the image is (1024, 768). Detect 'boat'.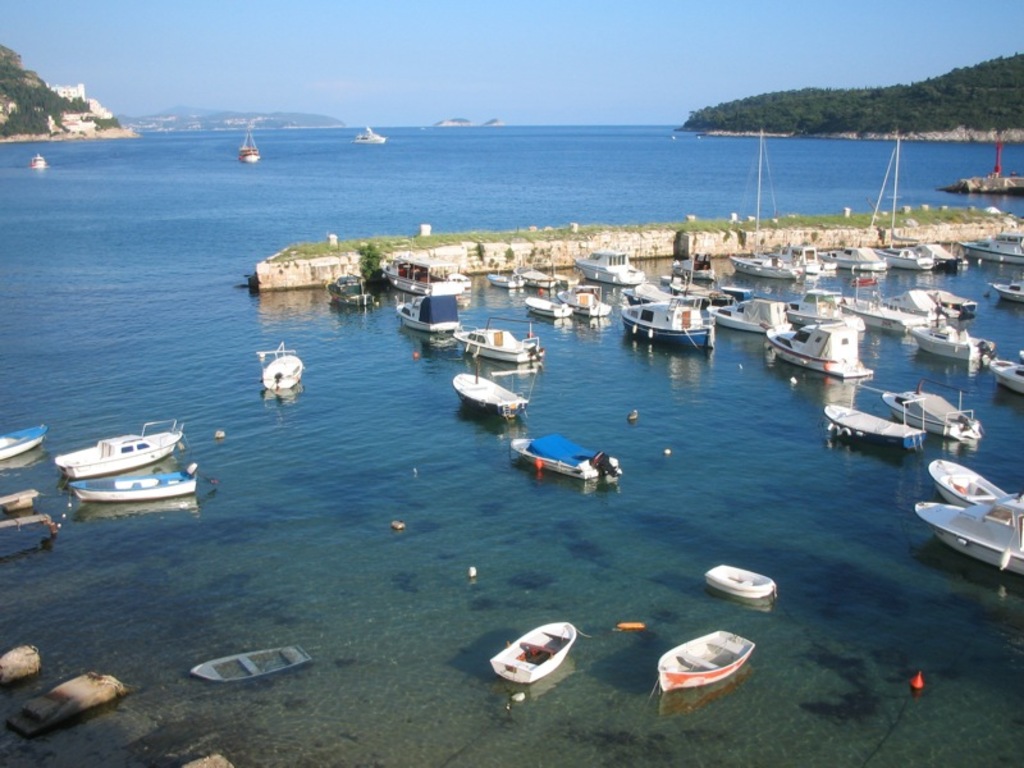
Detection: select_region(0, 669, 134, 740).
